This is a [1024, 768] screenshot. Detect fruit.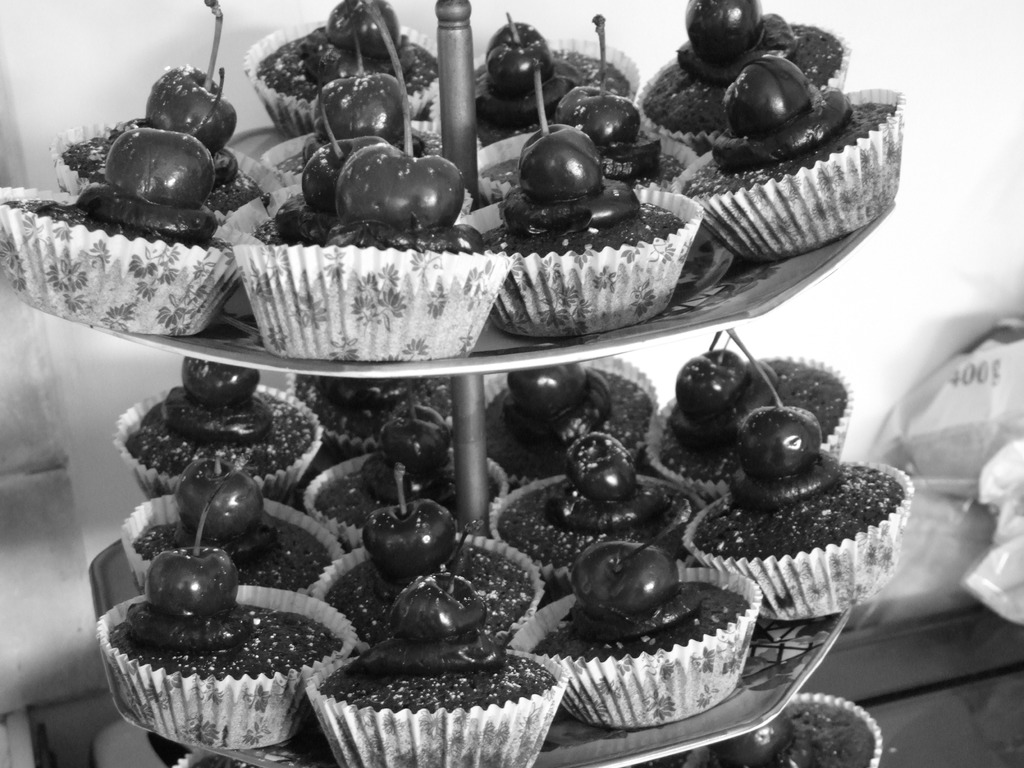
bbox(181, 355, 262, 412).
